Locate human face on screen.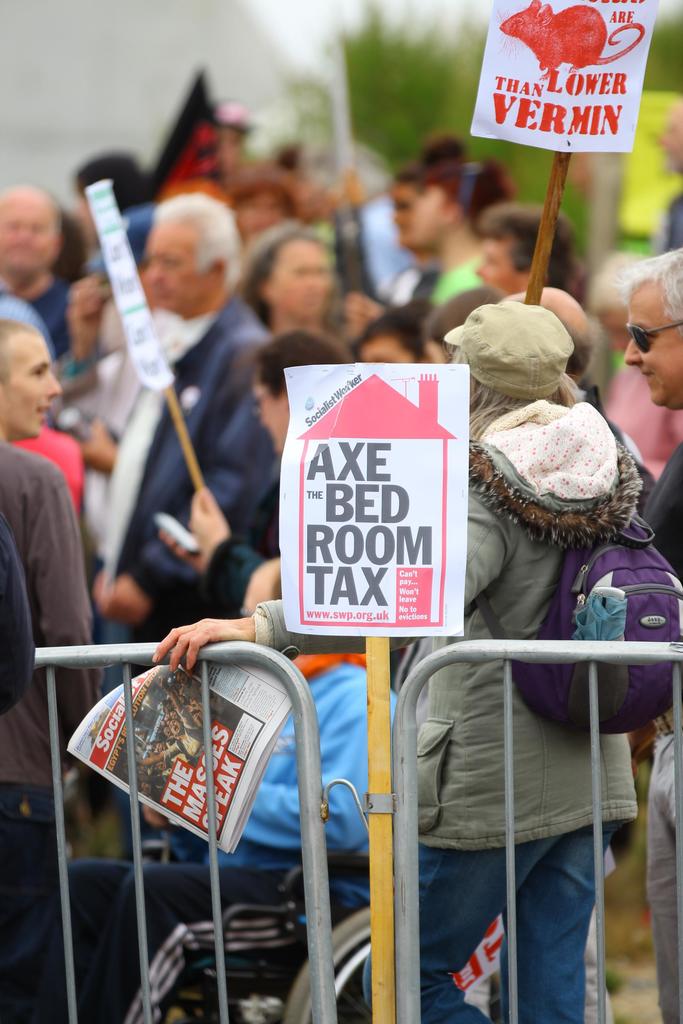
On screen at l=148, t=232, r=201, b=314.
